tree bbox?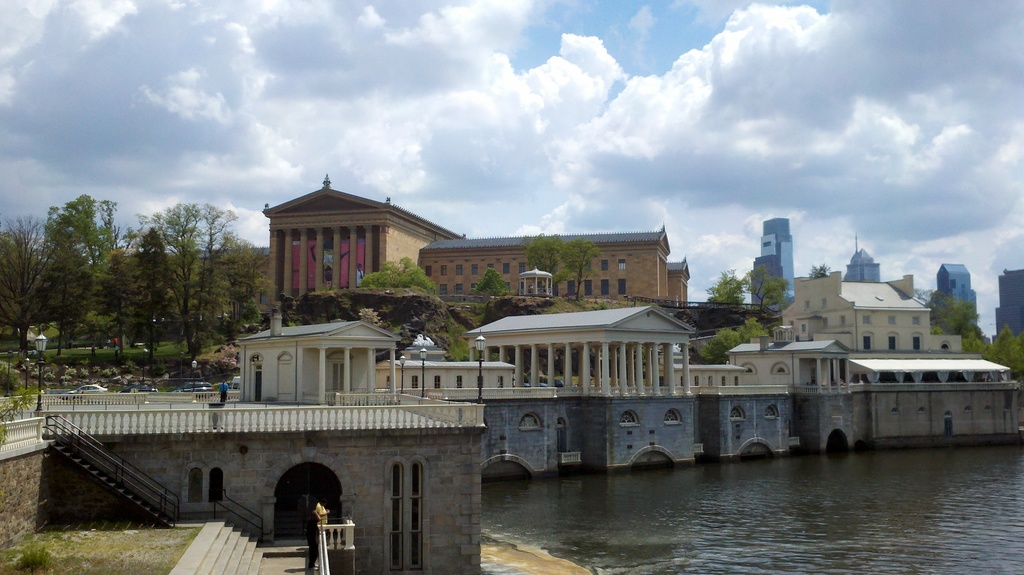
x1=746, y1=268, x2=792, y2=319
